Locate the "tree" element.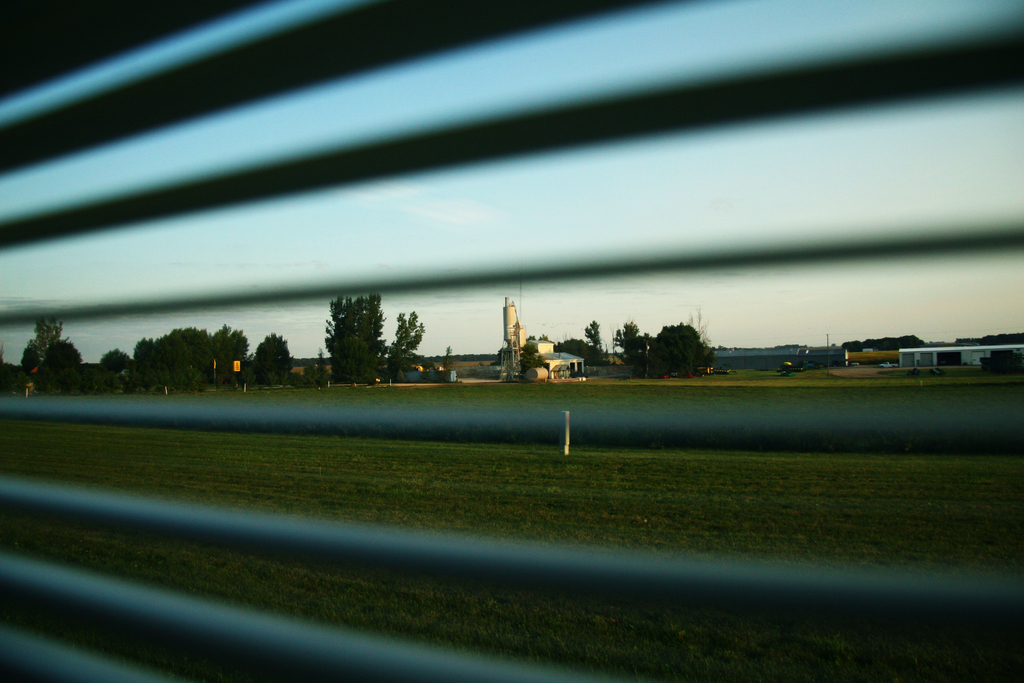
Element bbox: bbox(33, 321, 61, 350).
